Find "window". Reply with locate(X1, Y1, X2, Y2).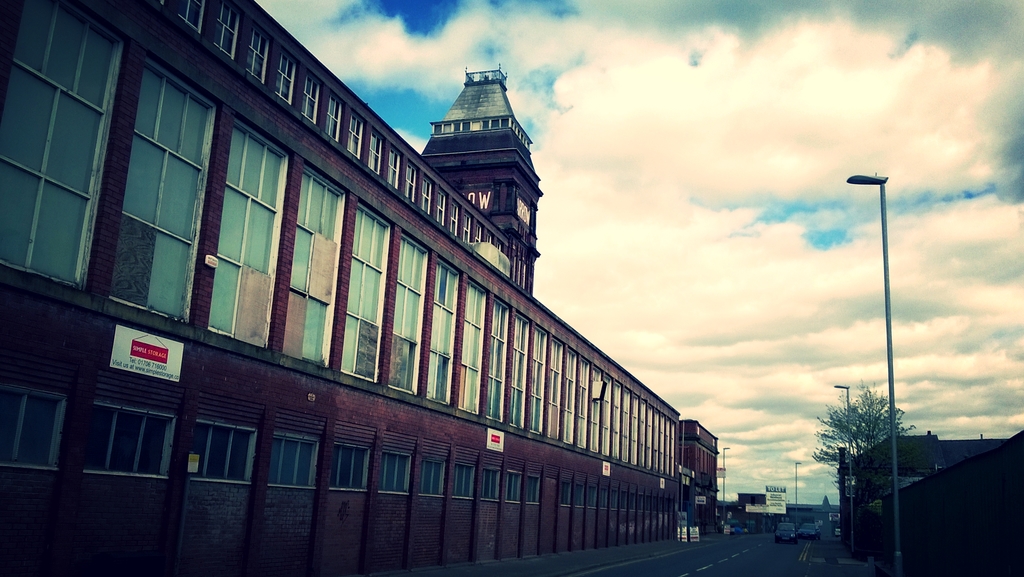
locate(452, 207, 465, 225).
